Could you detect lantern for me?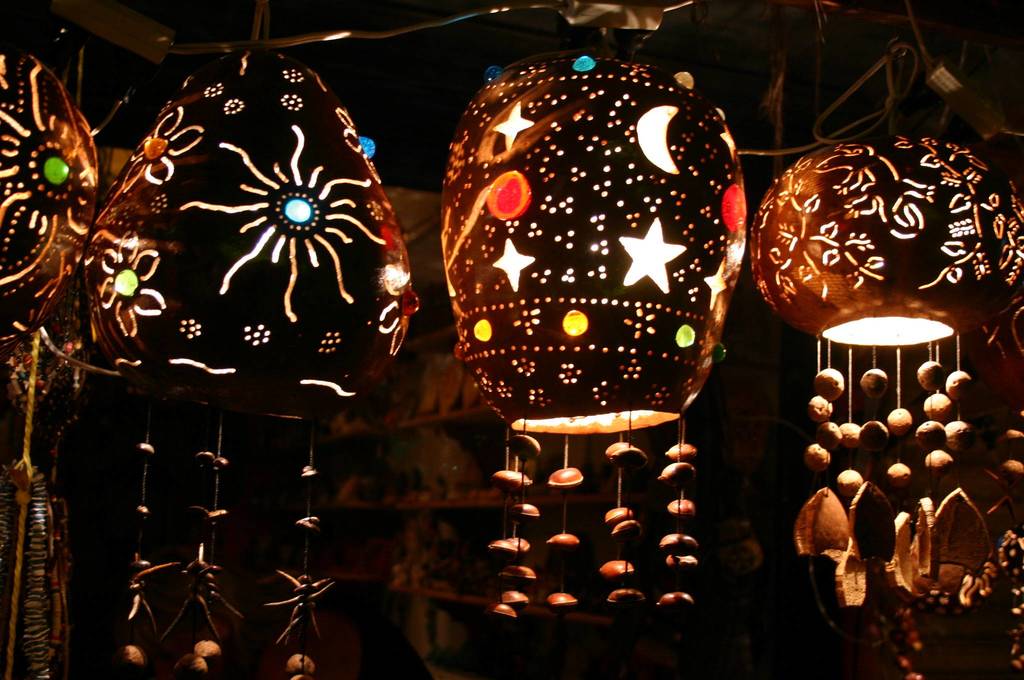
Detection result: 750/106/1023/605.
